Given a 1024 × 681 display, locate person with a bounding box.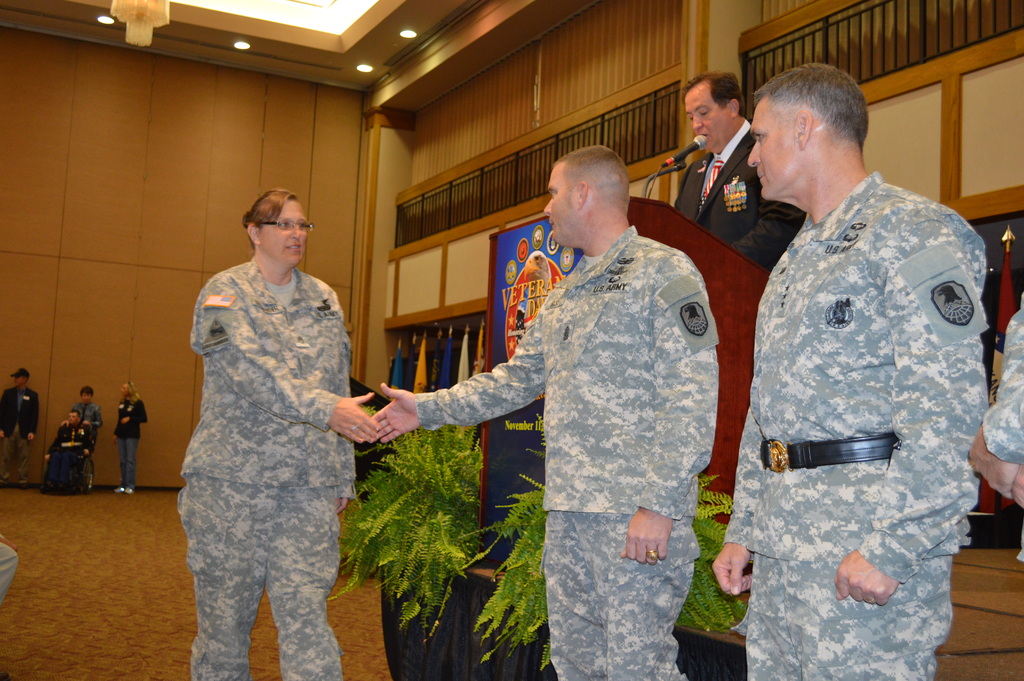
Located: x1=177, y1=186, x2=375, y2=680.
